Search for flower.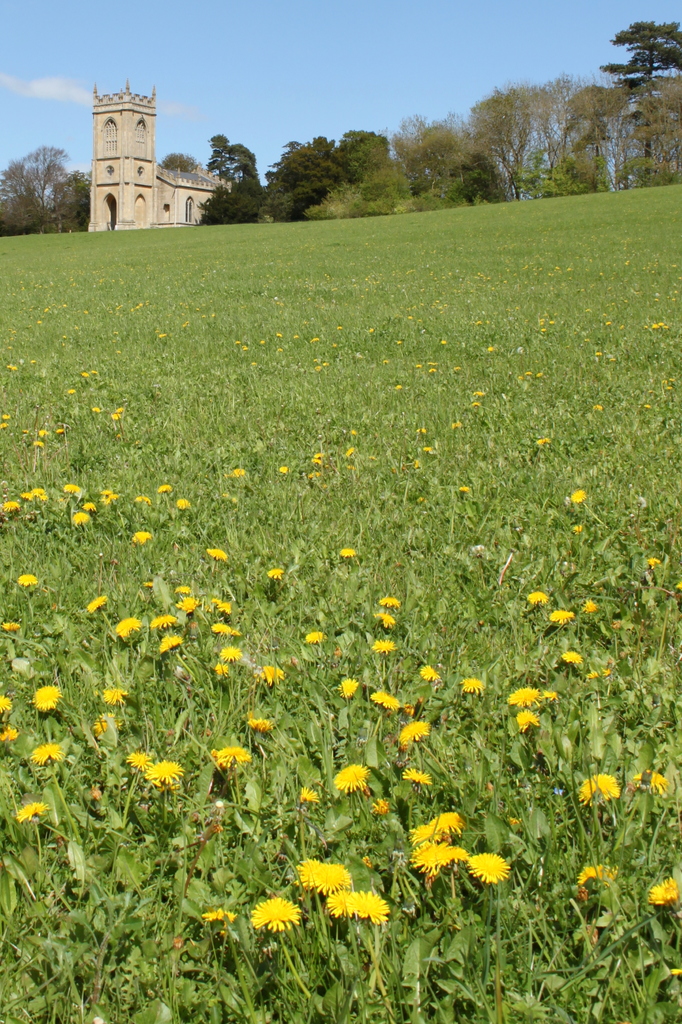
Found at region(454, 673, 489, 701).
